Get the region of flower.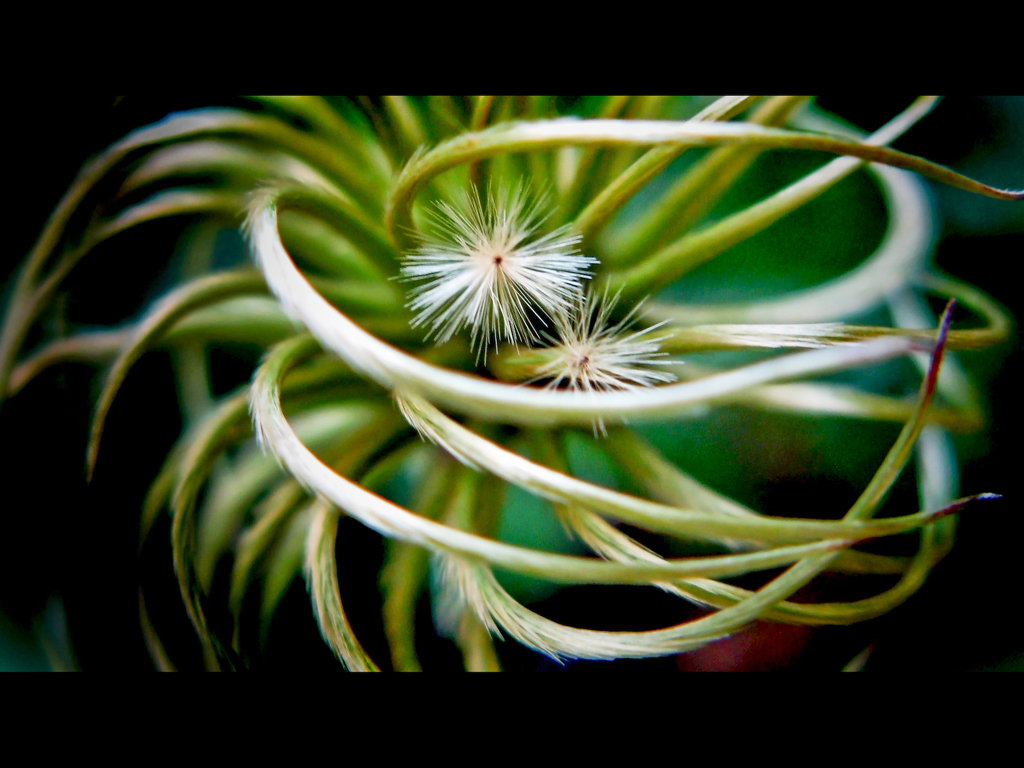
box(386, 181, 606, 343).
